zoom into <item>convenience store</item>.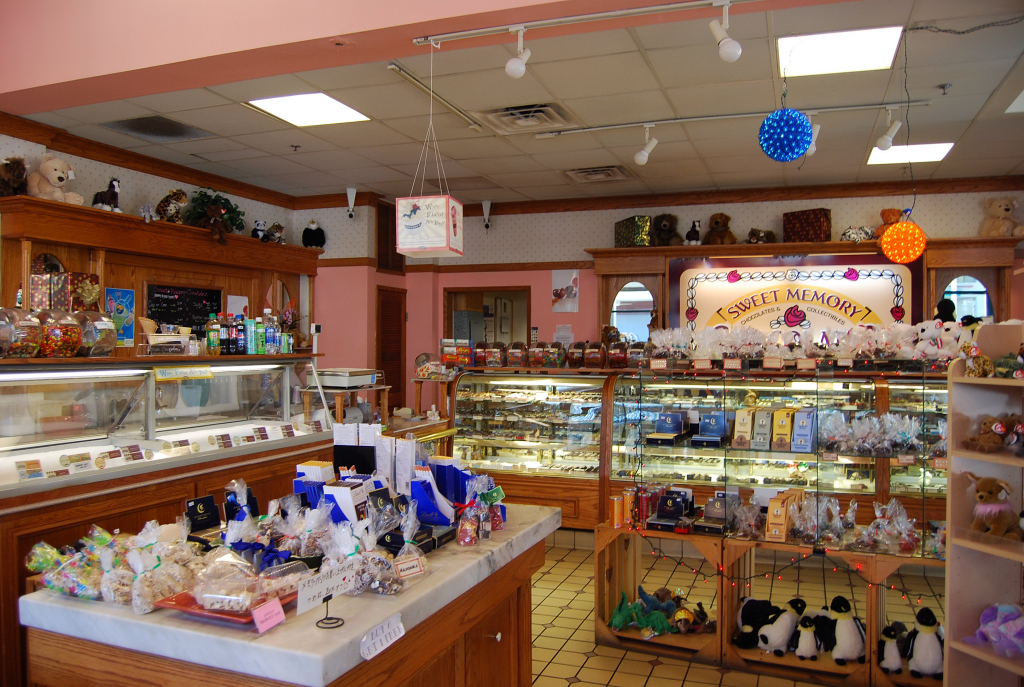
Zoom target: (0,0,1023,685).
